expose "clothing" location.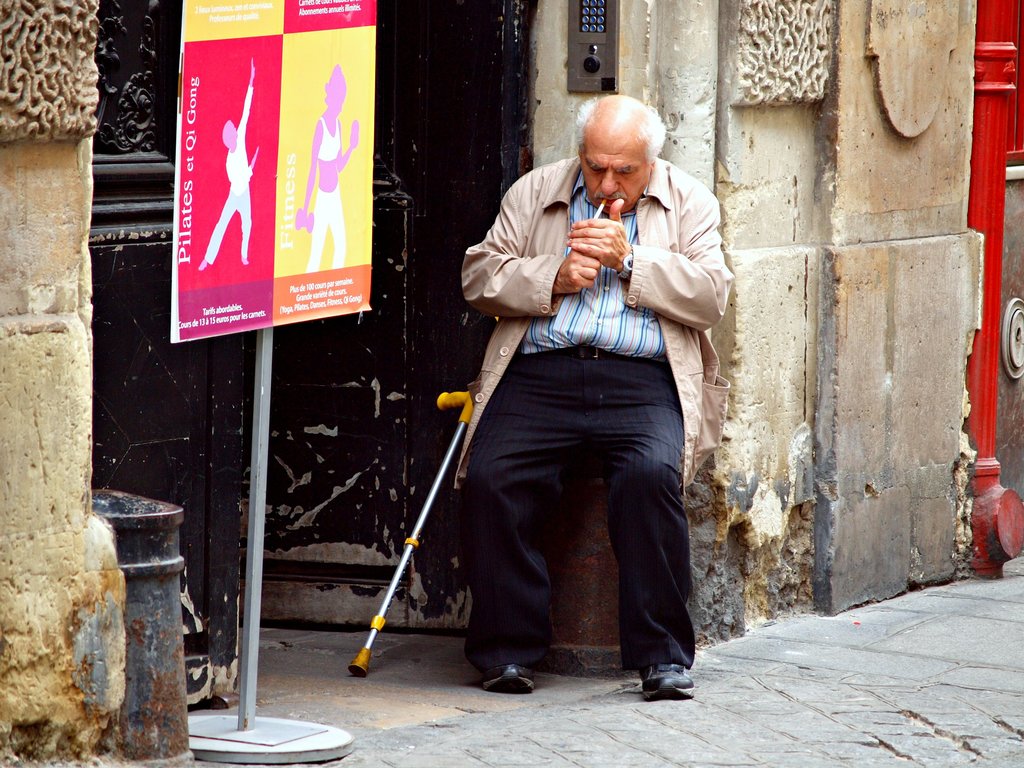
Exposed at [x1=416, y1=141, x2=729, y2=694].
